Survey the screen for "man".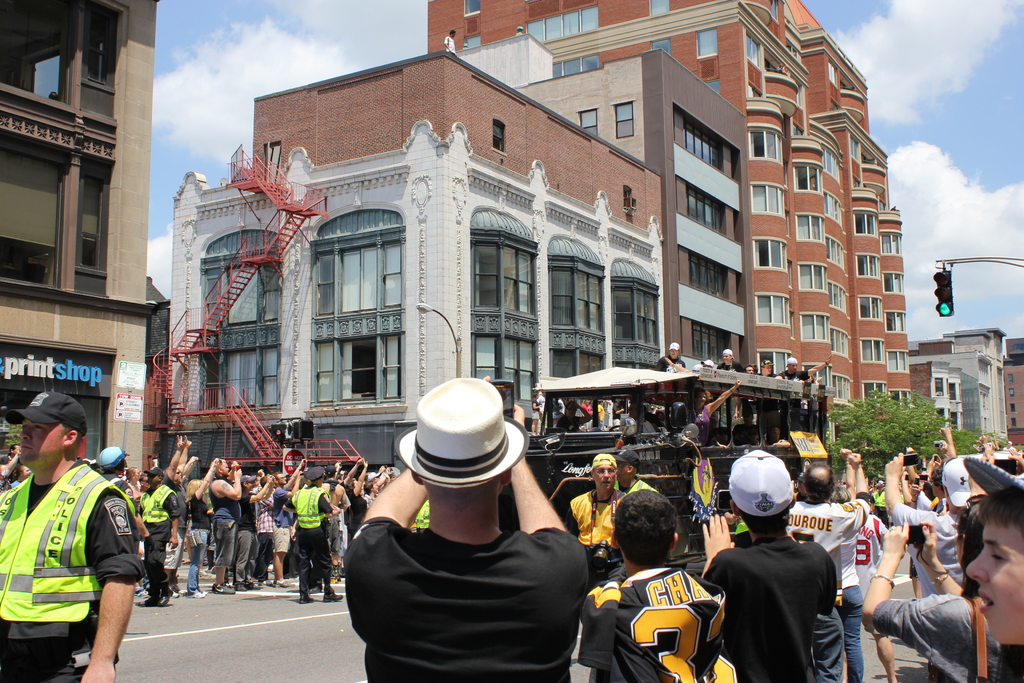
Survey found: BBox(270, 458, 307, 591).
